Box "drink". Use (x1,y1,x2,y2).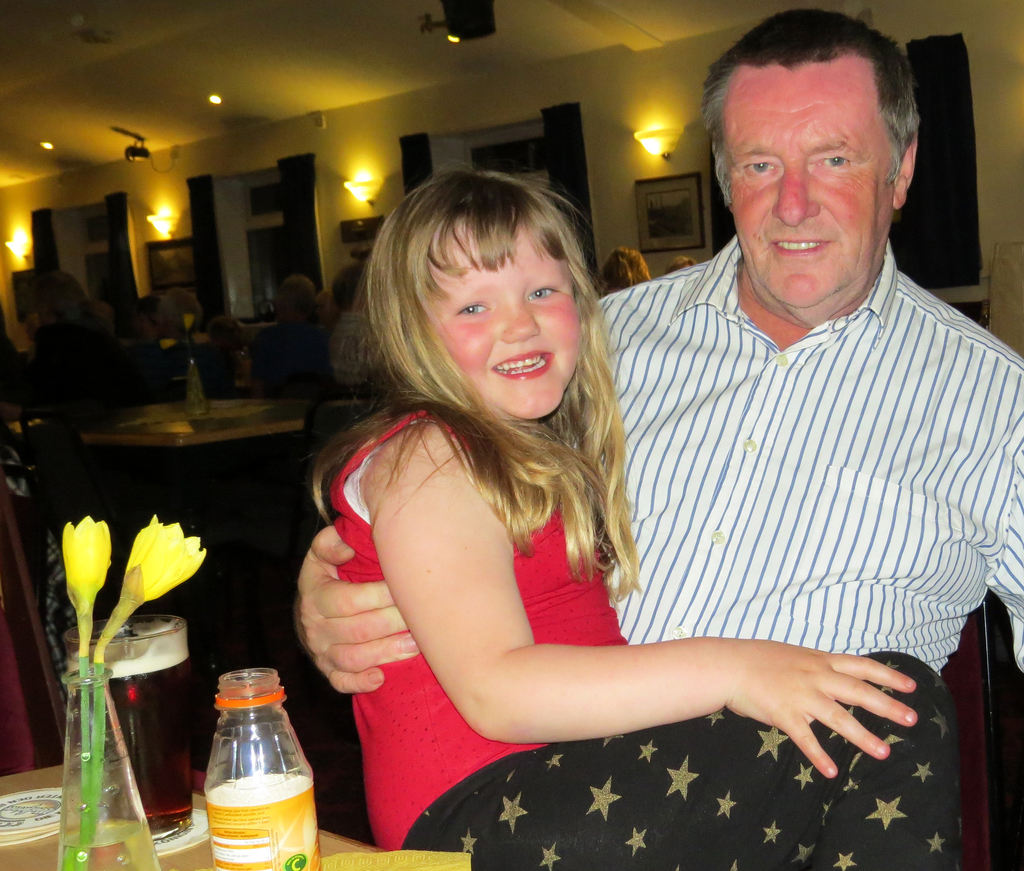
(188,638,312,870).
